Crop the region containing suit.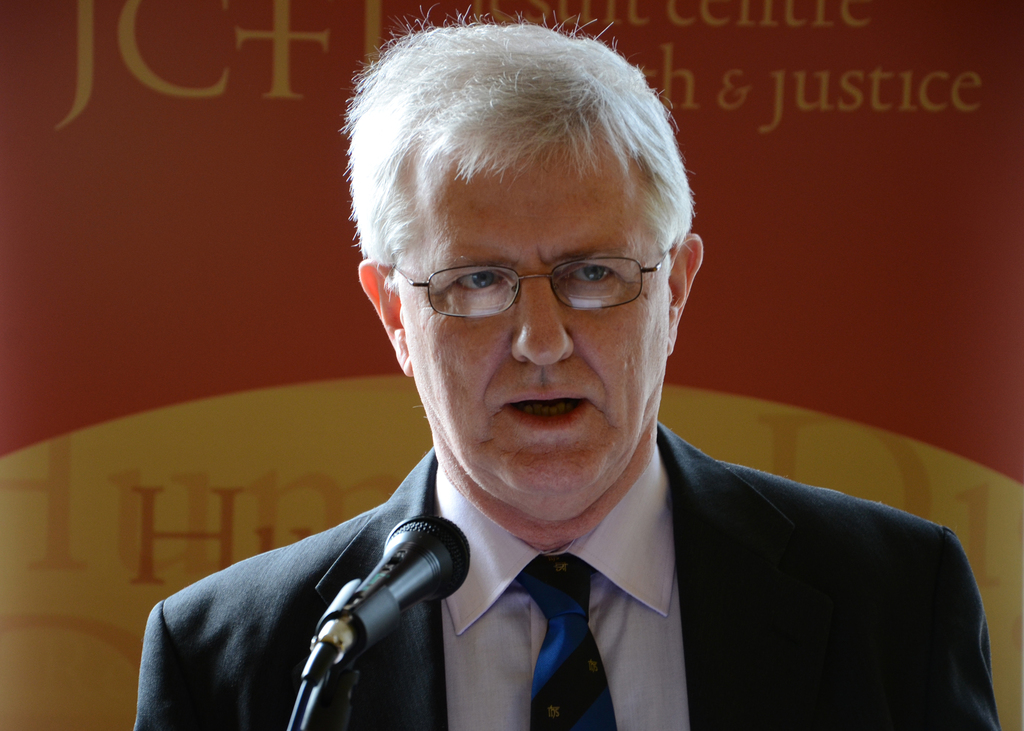
Crop region: (x1=132, y1=422, x2=1003, y2=730).
